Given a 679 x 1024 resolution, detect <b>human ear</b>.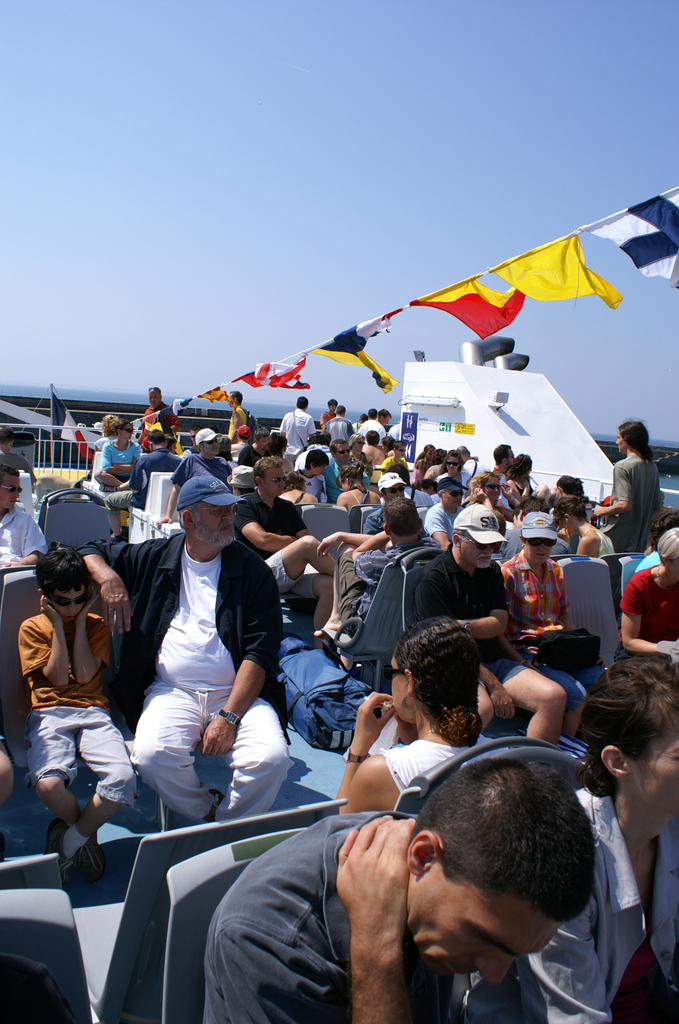
locate(518, 534, 526, 547).
